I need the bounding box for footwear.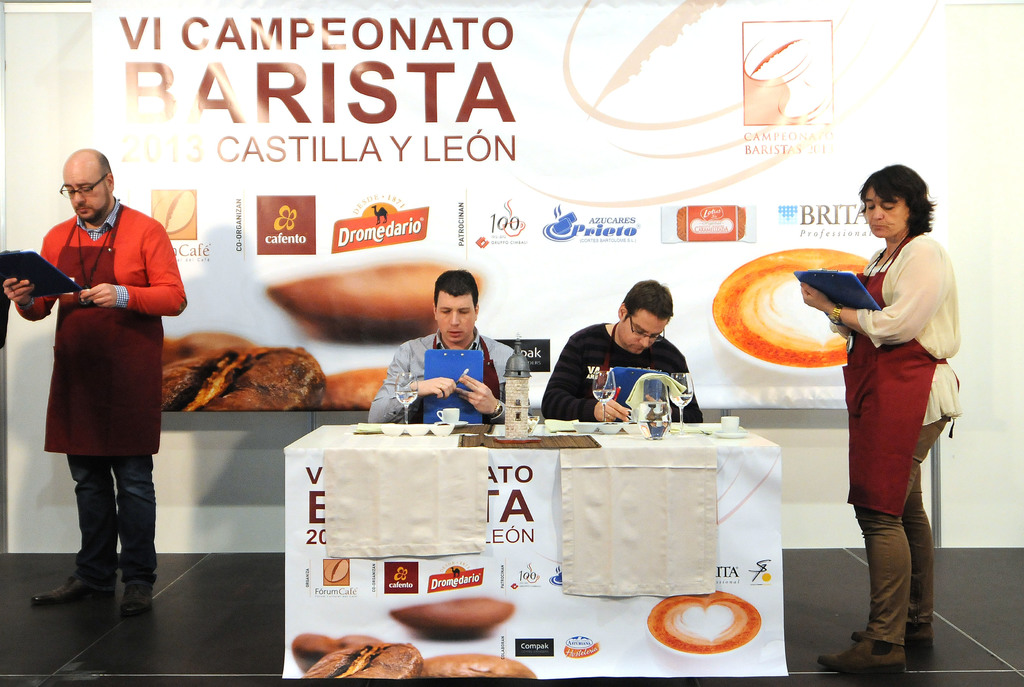
Here it is: left=855, top=625, right=935, bottom=647.
